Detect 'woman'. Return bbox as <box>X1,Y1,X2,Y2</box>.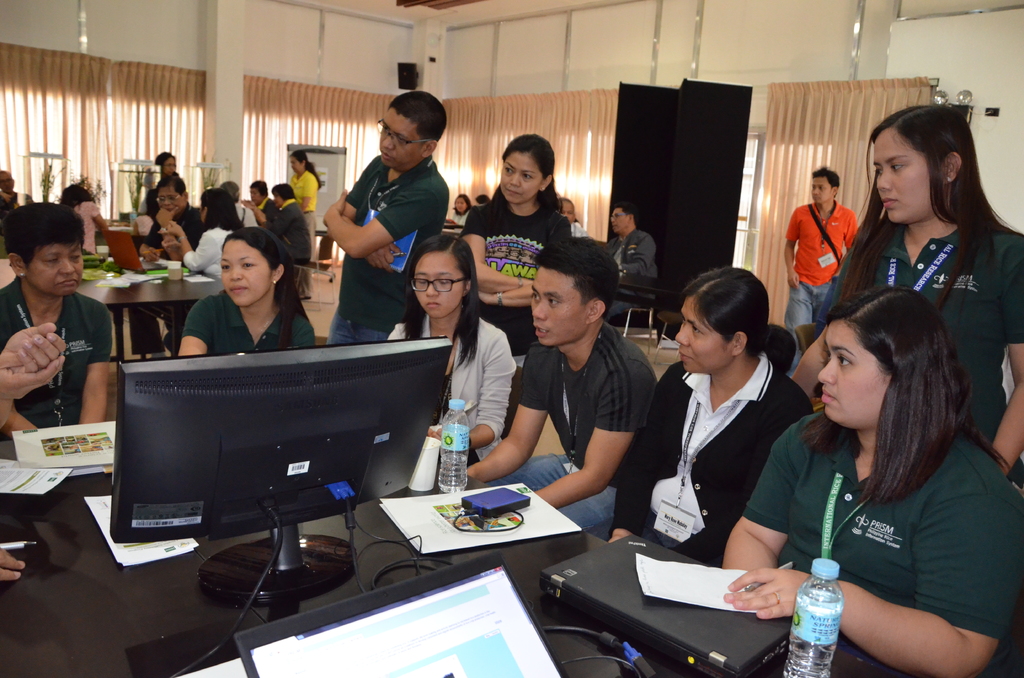
<box>154,153,181,174</box>.
